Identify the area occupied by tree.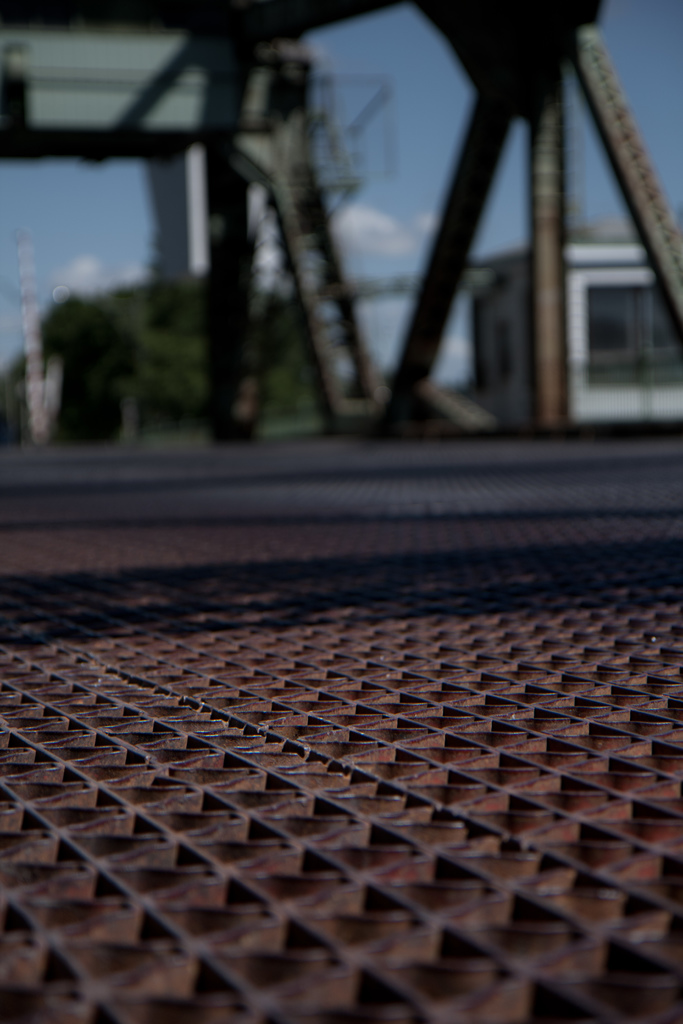
Area: [left=0, top=288, right=136, bottom=459].
